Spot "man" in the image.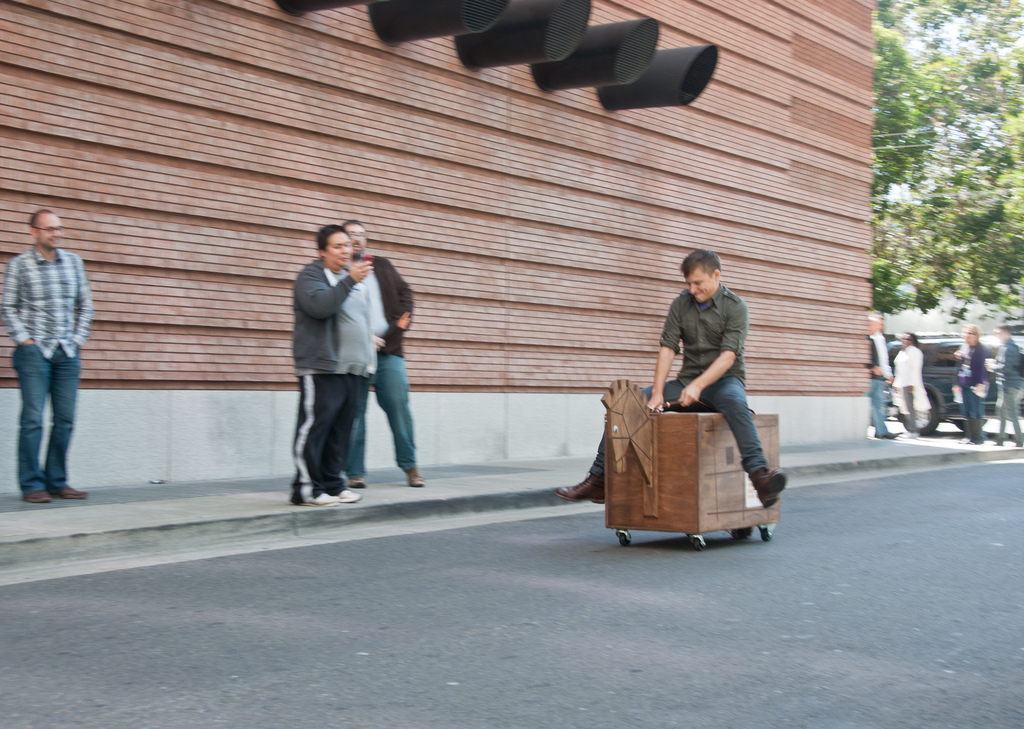
"man" found at <region>556, 246, 791, 511</region>.
